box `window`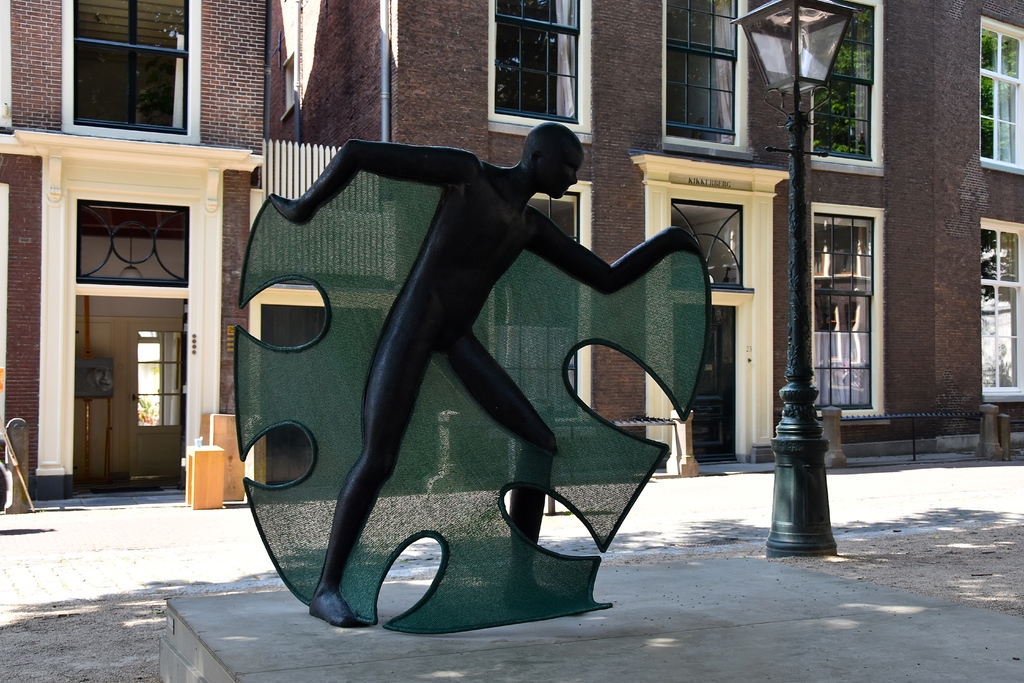
[76, 201, 189, 285]
